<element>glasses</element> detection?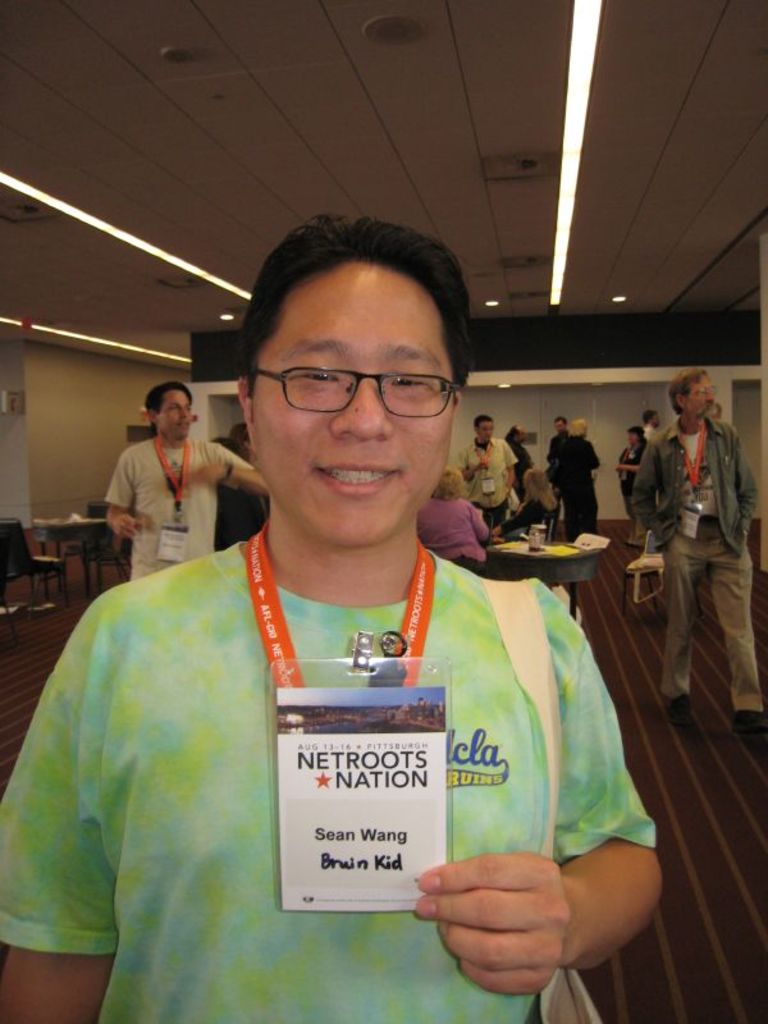
left=681, top=385, right=719, bottom=401
